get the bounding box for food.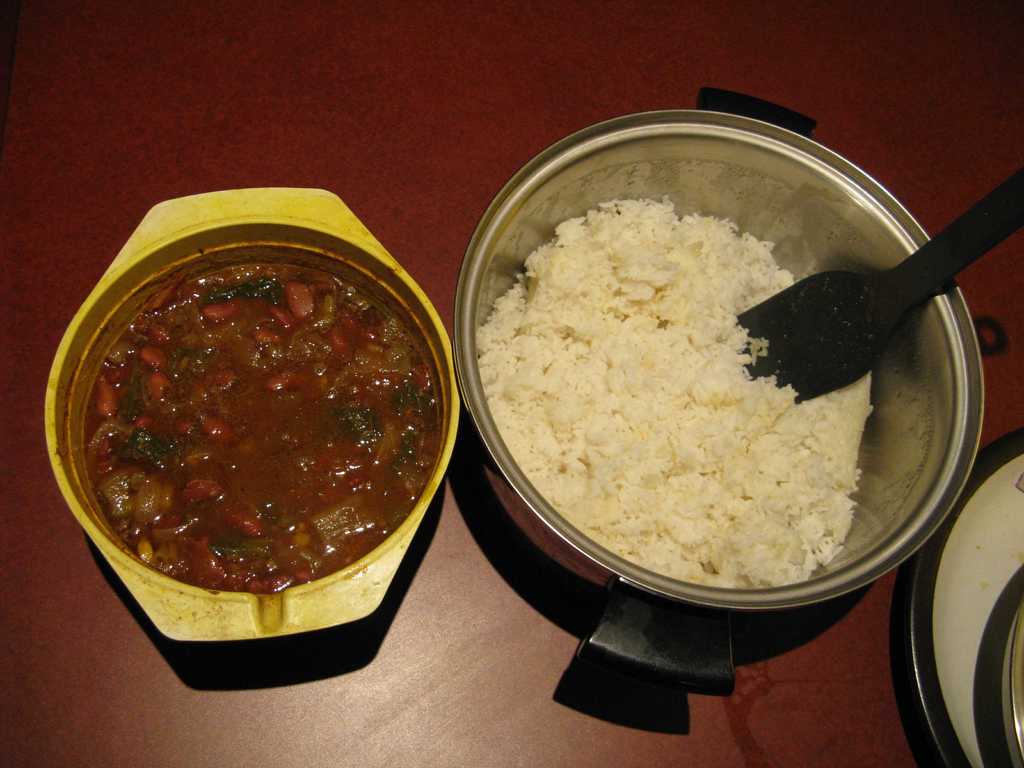
crop(99, 213, 465, 688).
